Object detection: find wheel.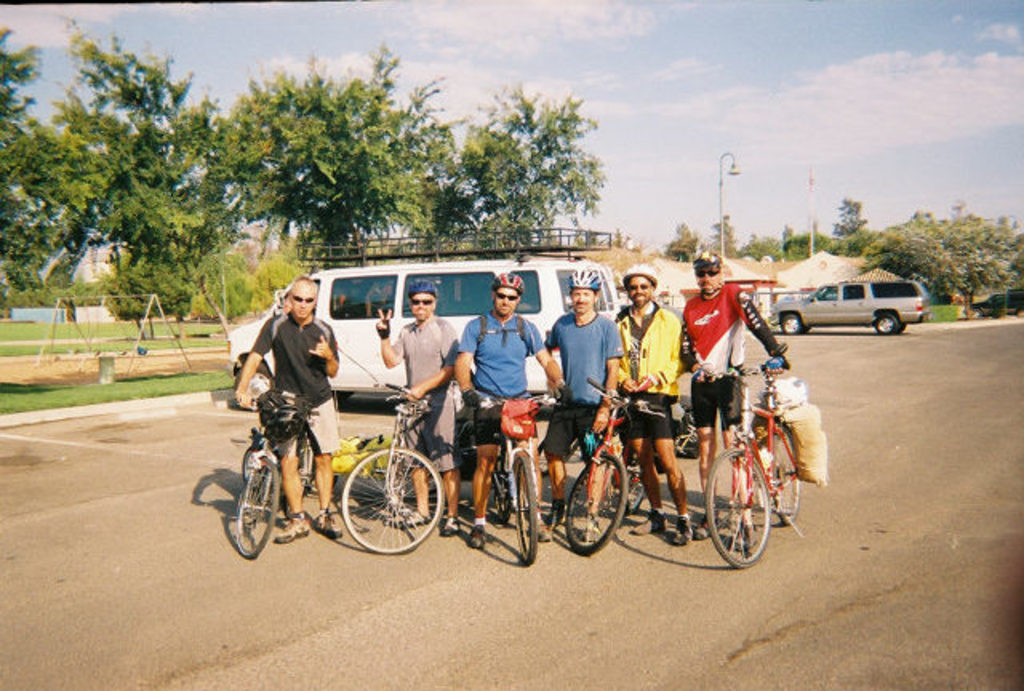
box=[742, 425, 795, 523].
